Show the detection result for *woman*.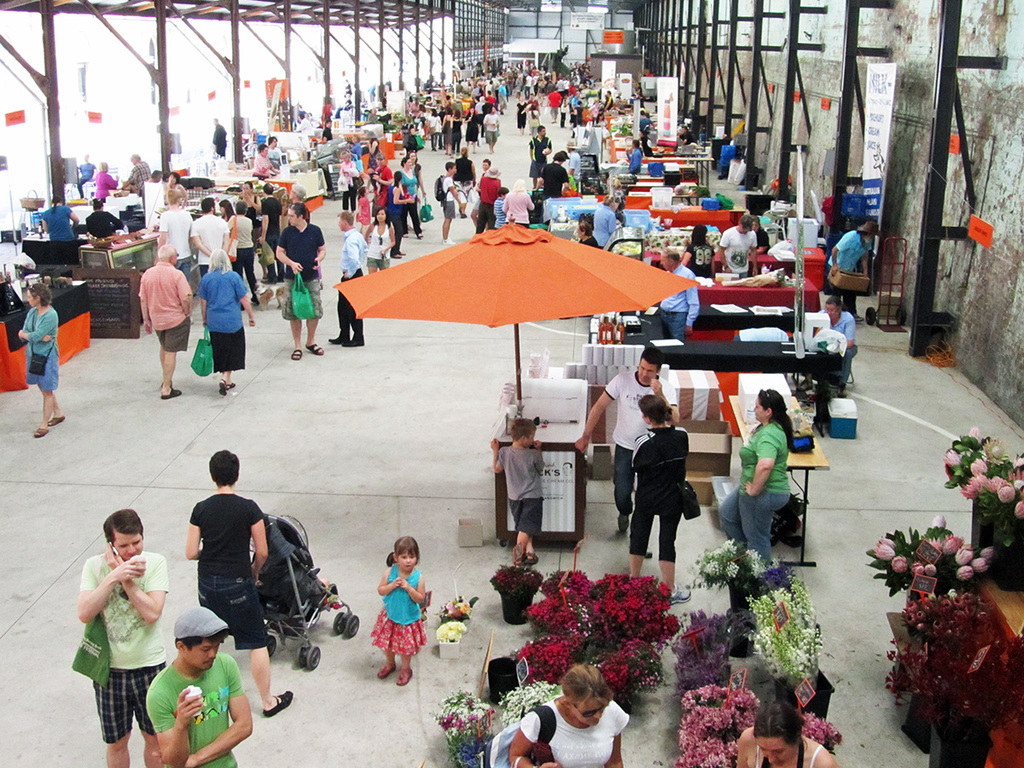
bbox(425, 107, 439, 152).
